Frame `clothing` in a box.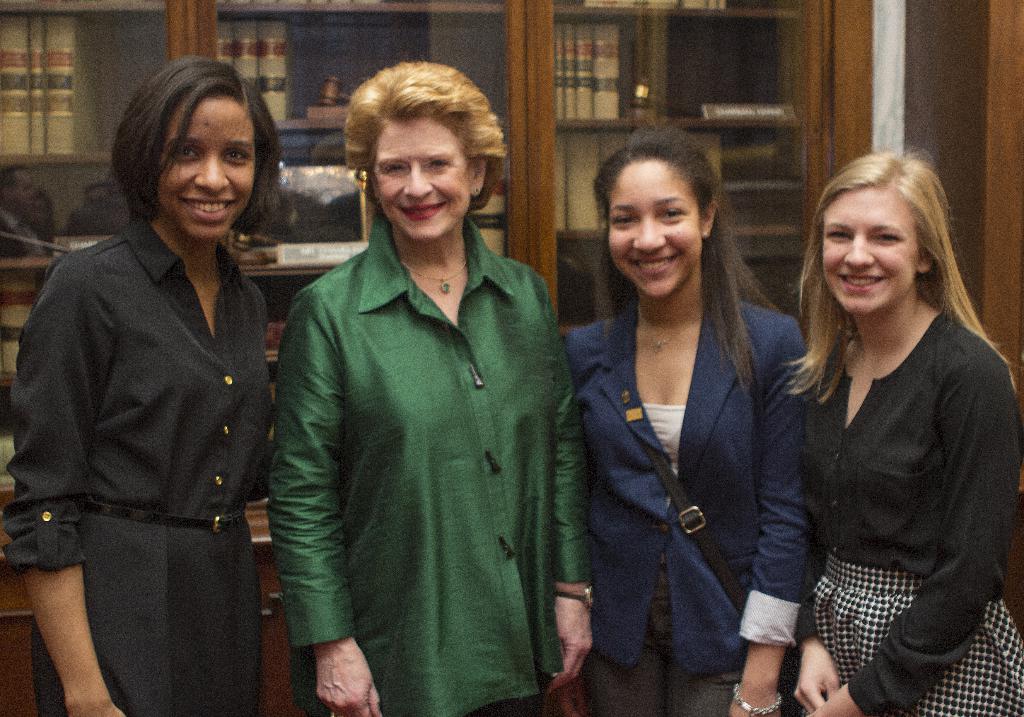
l=815, t=312, r=1023, b=716.
